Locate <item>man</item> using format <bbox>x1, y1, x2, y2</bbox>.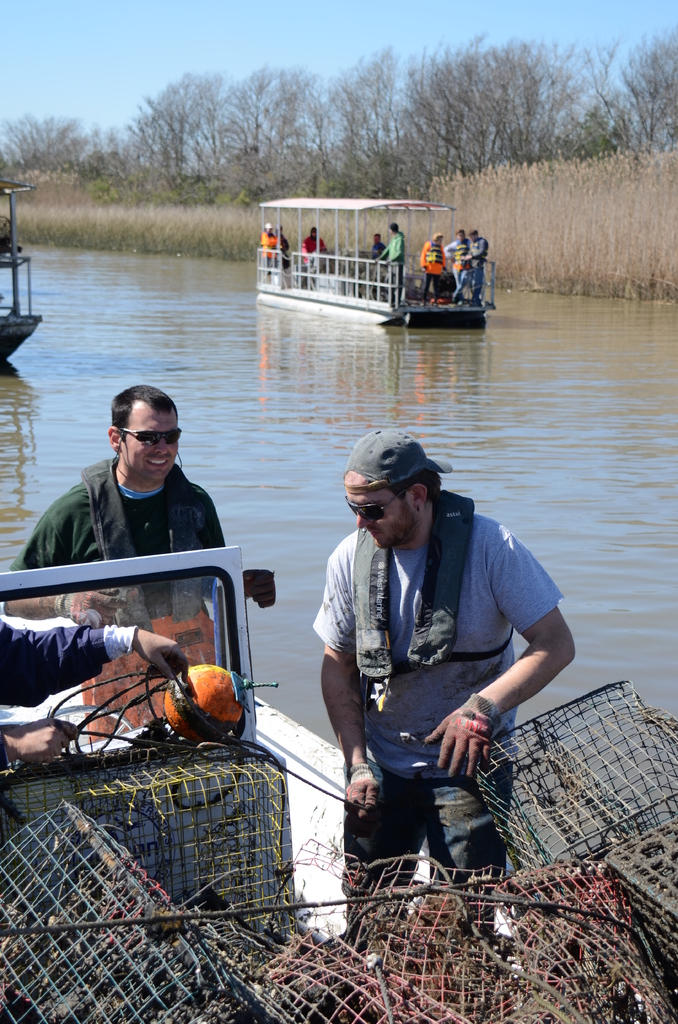
<bbox>296, 222, 331, 278</bbox>.
